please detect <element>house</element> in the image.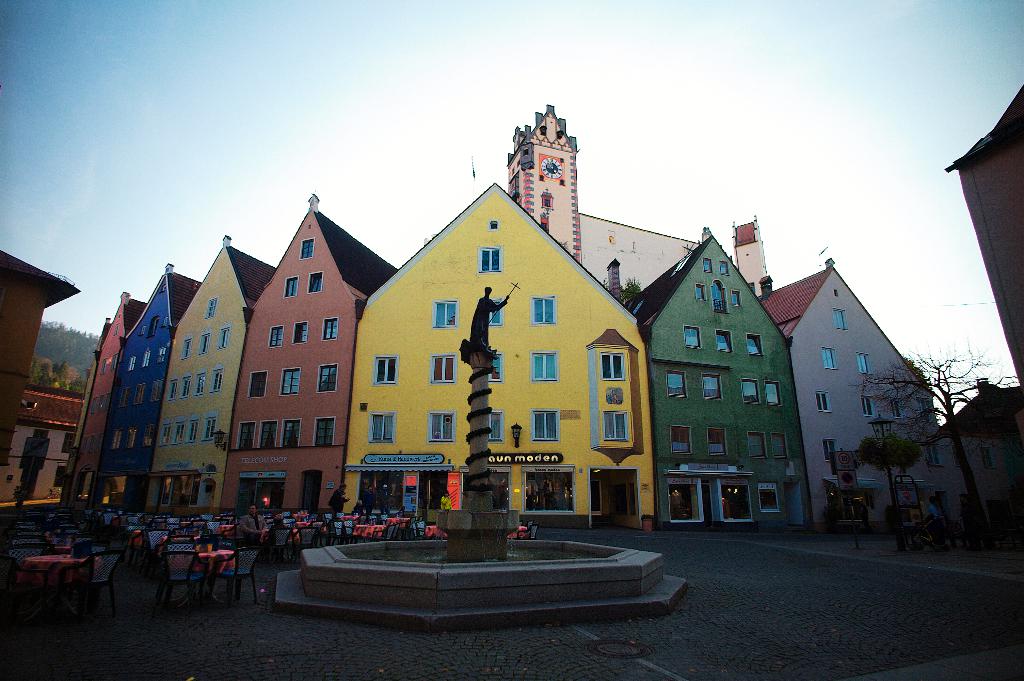
bbox=[93, 267, 205, 518].
